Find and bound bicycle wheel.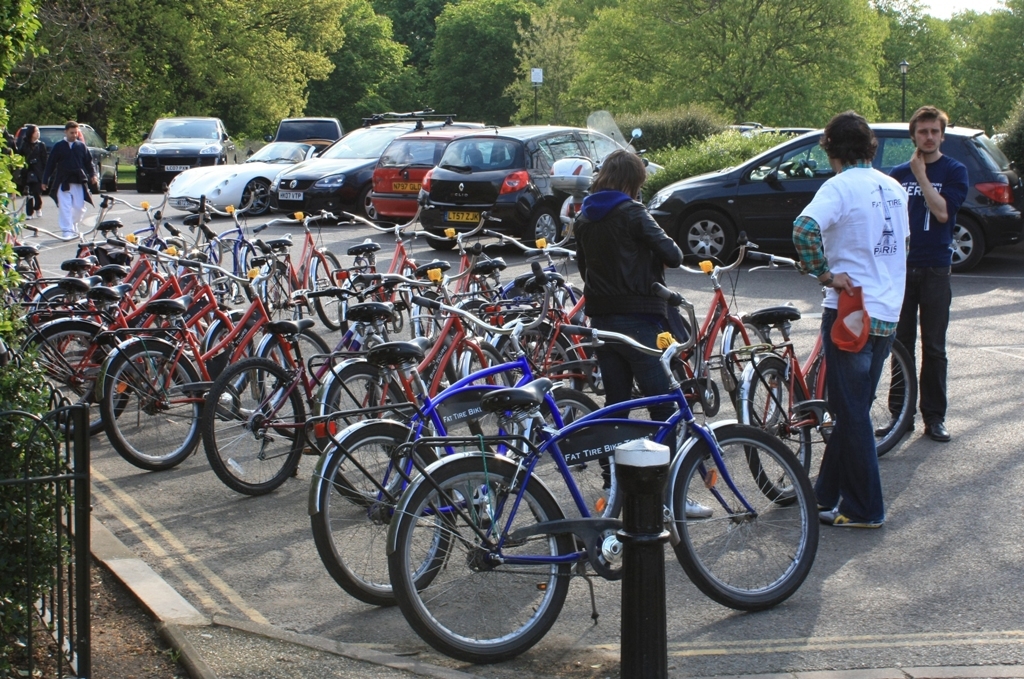
Bound: bbox(410, 264, 427, 306).
